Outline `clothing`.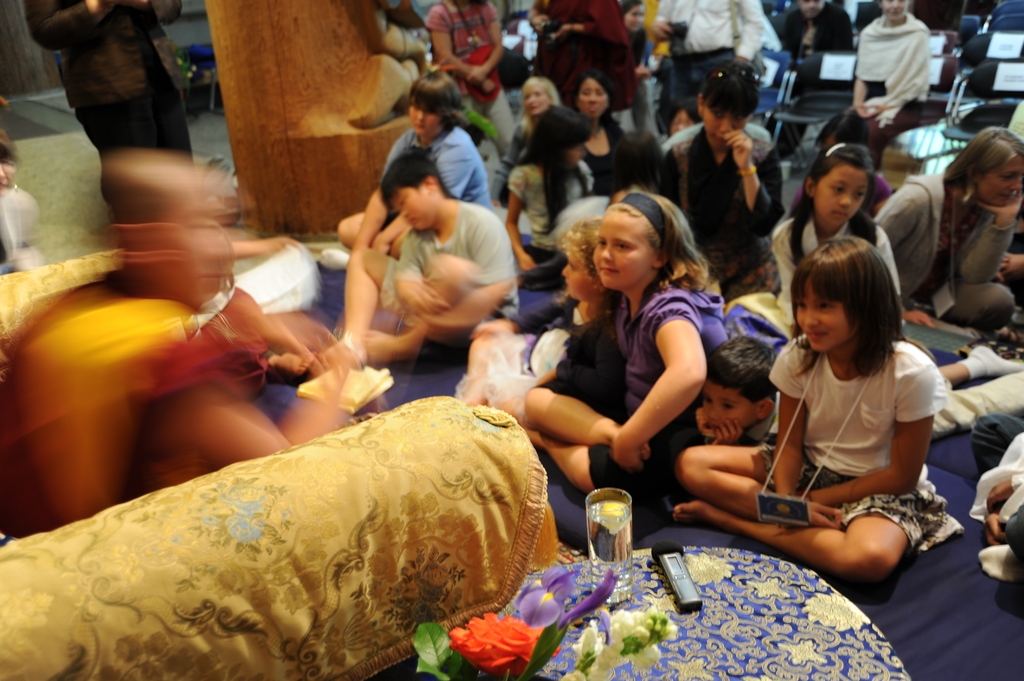
Outline: [787,4,852,72].
